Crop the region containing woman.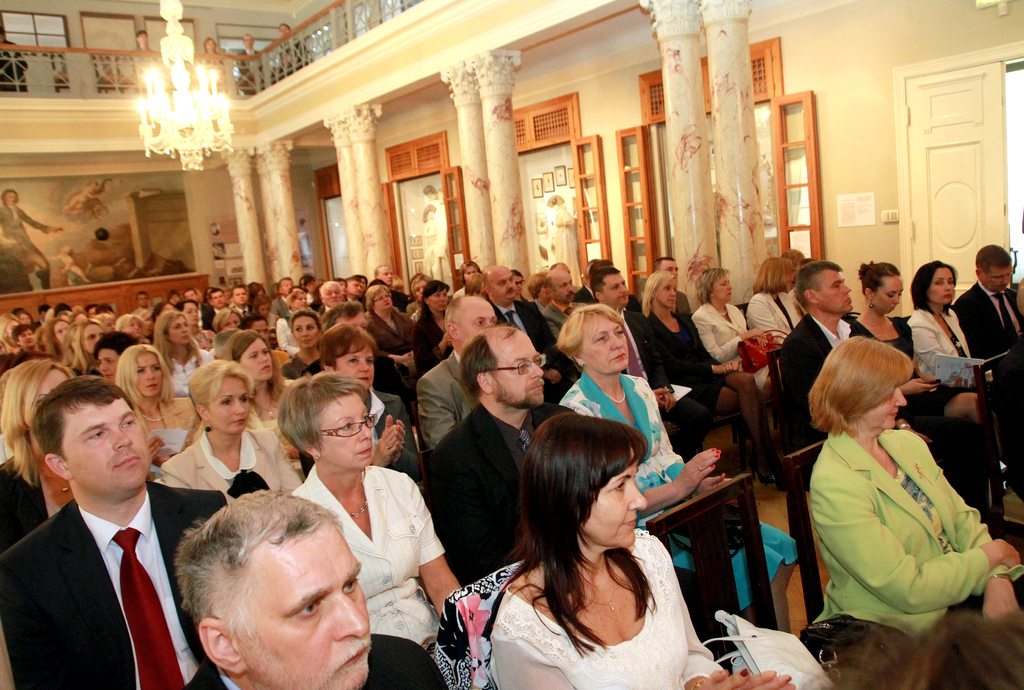
Crop region: {"left": 415, "top": 275, "right": 459, "bottom": 369}.
